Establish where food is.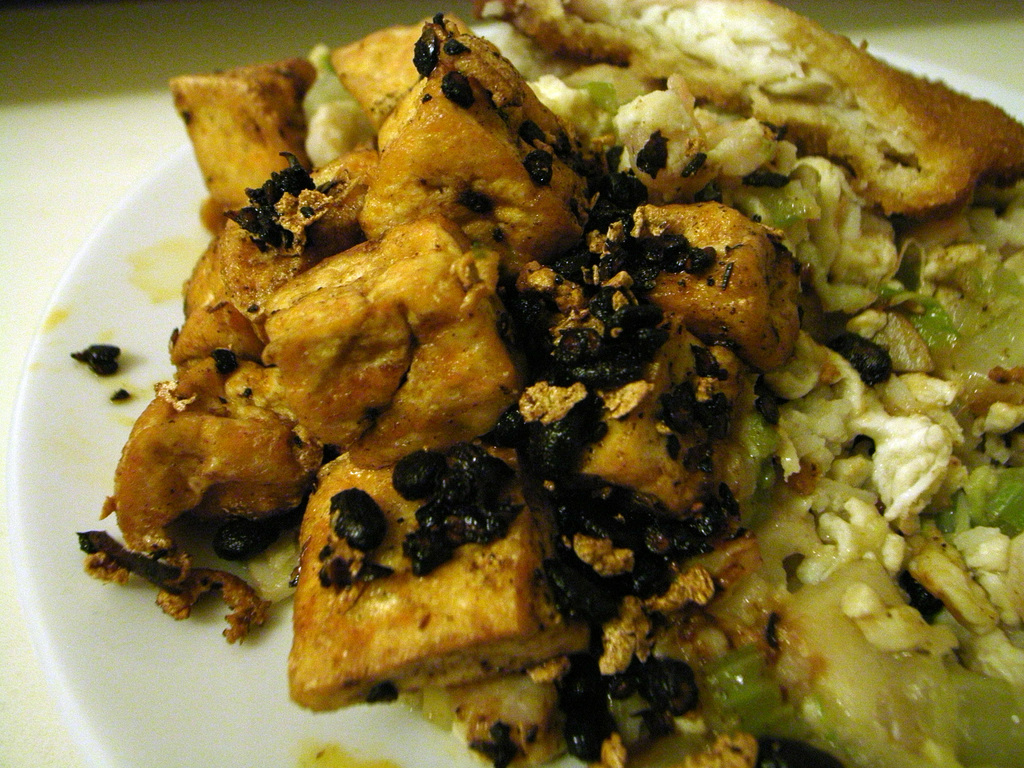
Established at <region>112, 0, 991, 748</region>.
